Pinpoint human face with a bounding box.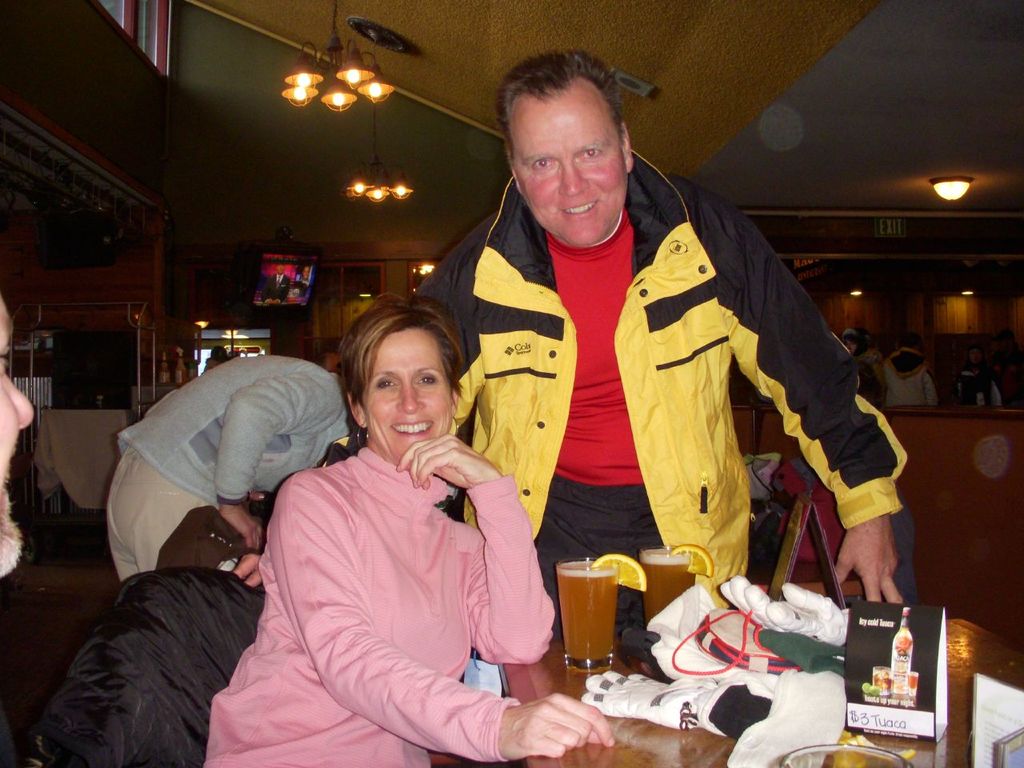
<box>366,326,455,464</box>.
